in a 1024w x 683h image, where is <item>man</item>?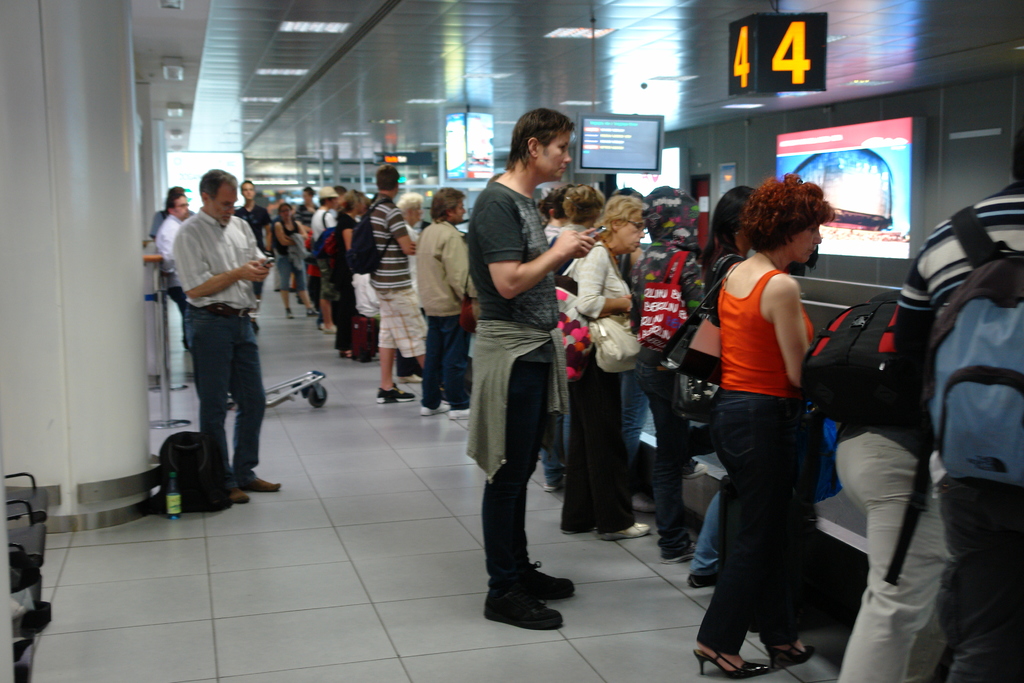
locate(235, 176, 275, 308).
